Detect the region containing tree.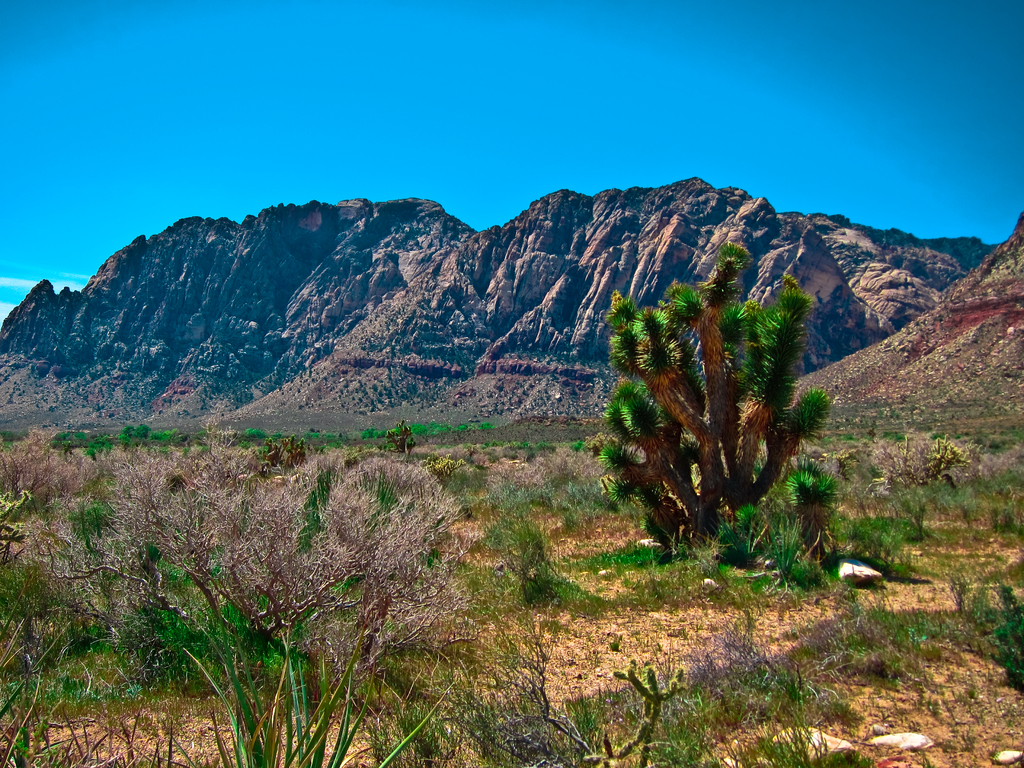
box=[595, 239, 835, 570].
